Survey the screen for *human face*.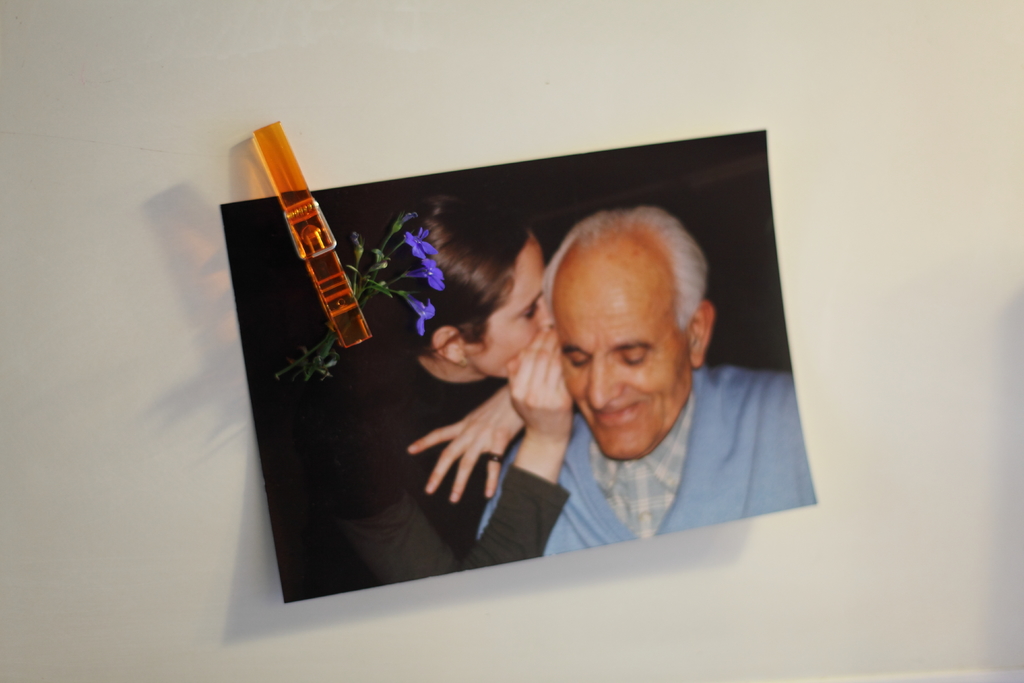
Survey found: [x1=557, y1=242, x2=691, y2=457].
